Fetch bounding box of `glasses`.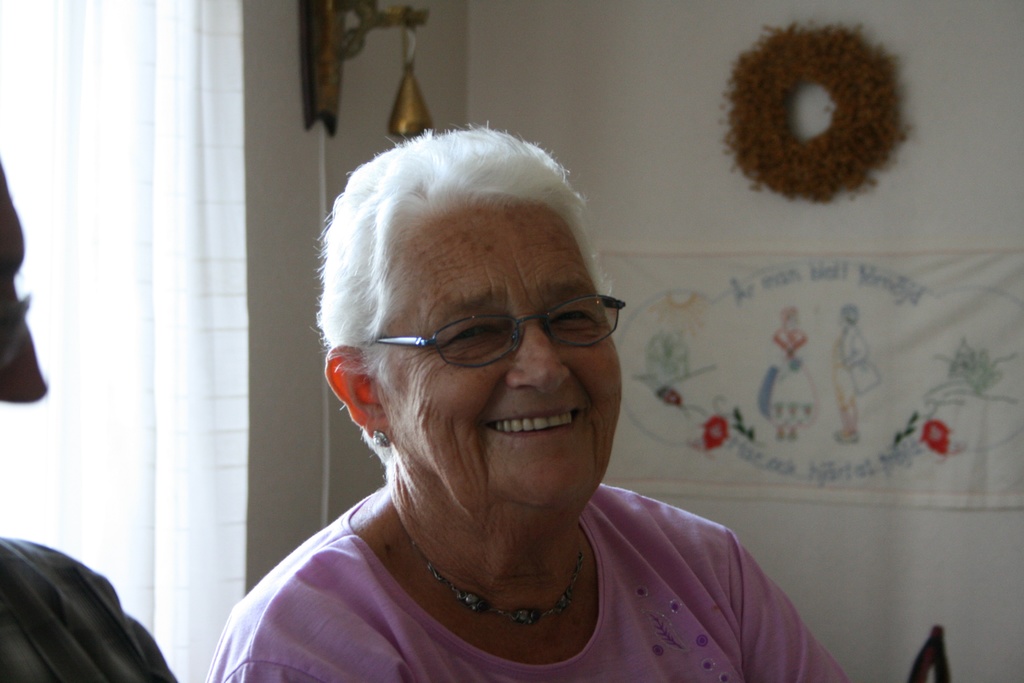
Bbox: detection(358, 294, 634, 383).
